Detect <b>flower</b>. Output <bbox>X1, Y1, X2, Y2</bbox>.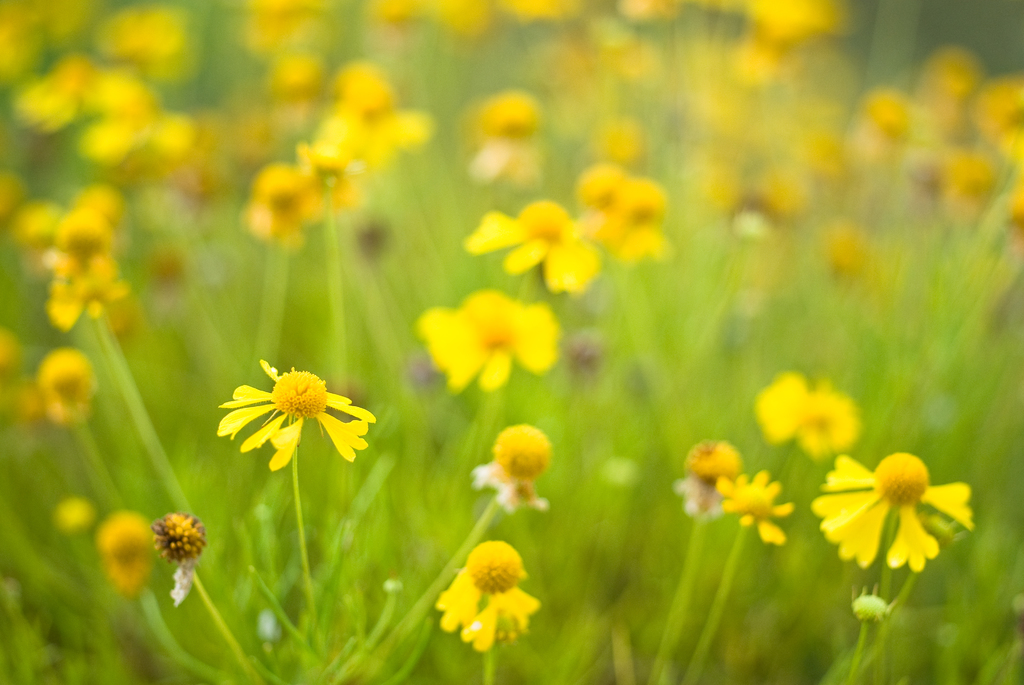
<bbox>715, 474, 799, 549</bbox>.
